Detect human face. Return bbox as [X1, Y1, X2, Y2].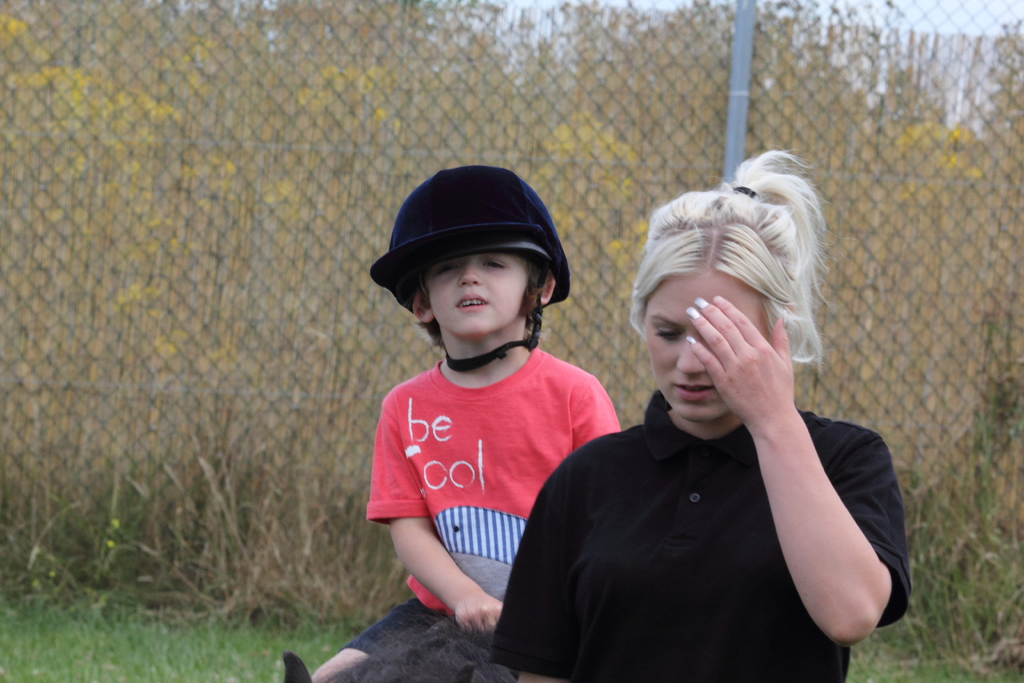
[644, 269, 768, 422].
